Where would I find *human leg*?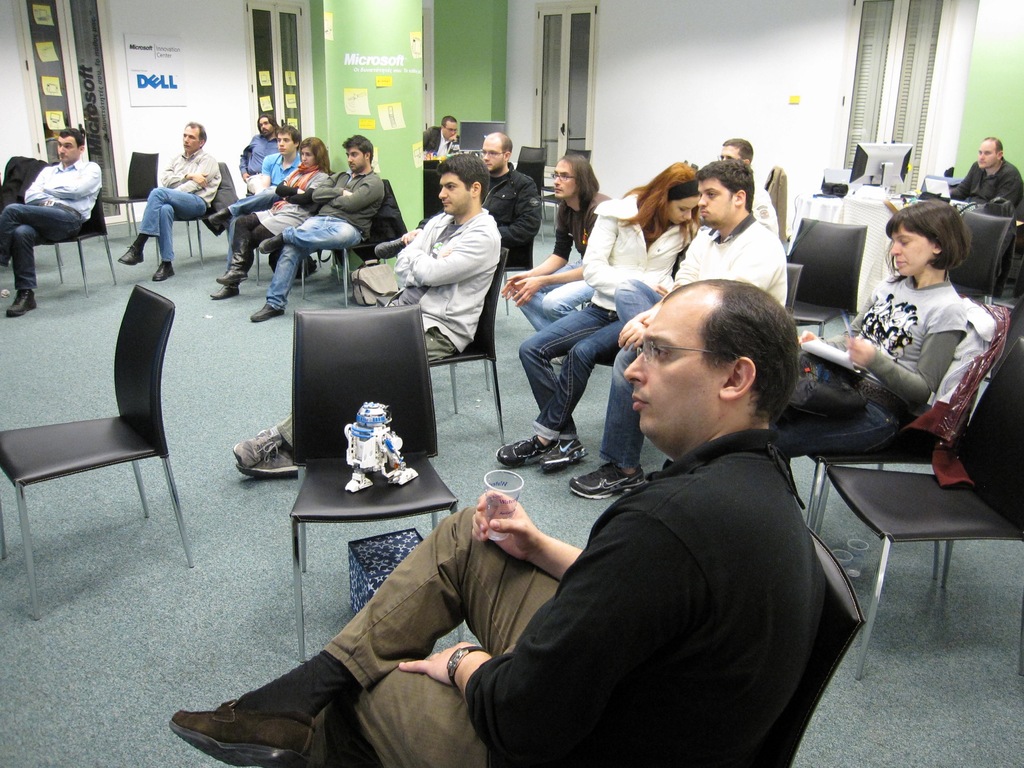
At [left=231, top=307, right=477, bottom=466].
